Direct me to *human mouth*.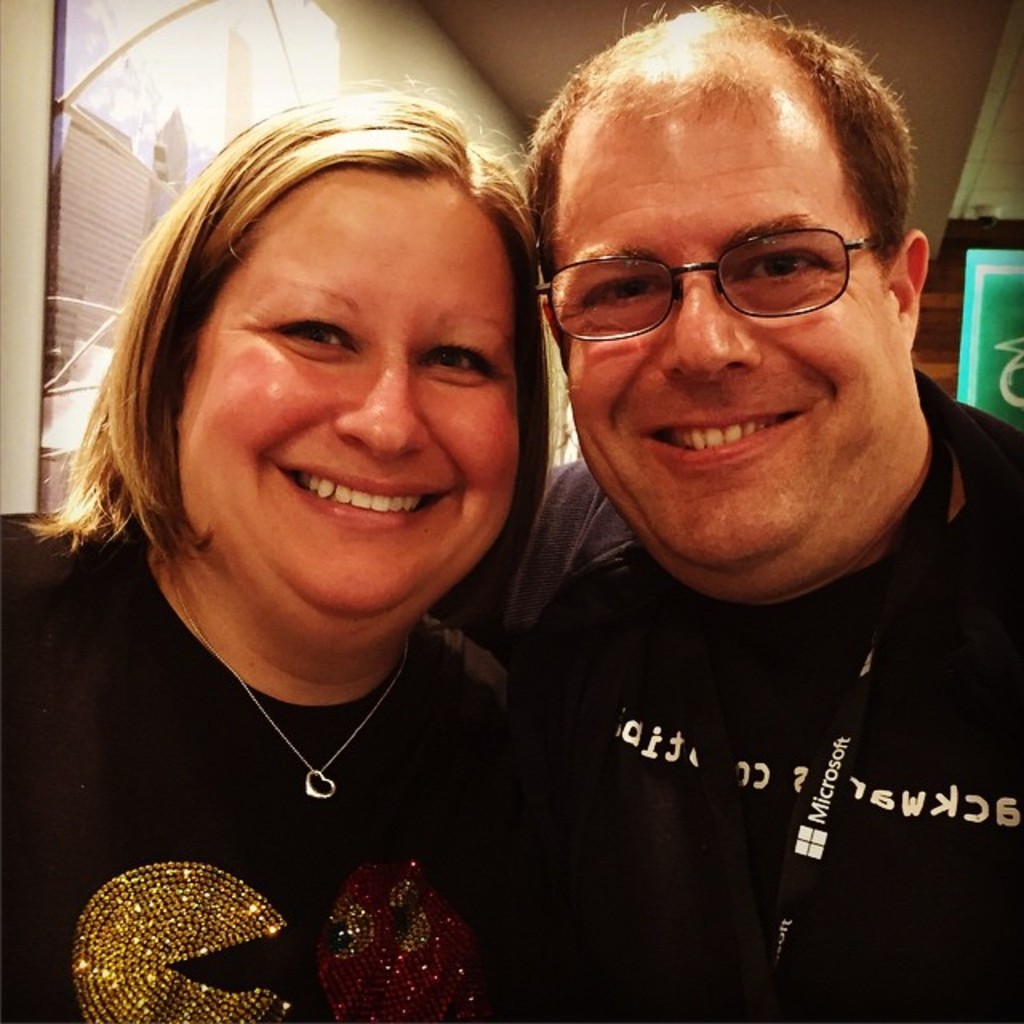
Direction: l=646, t=406, r=811, b=472.
